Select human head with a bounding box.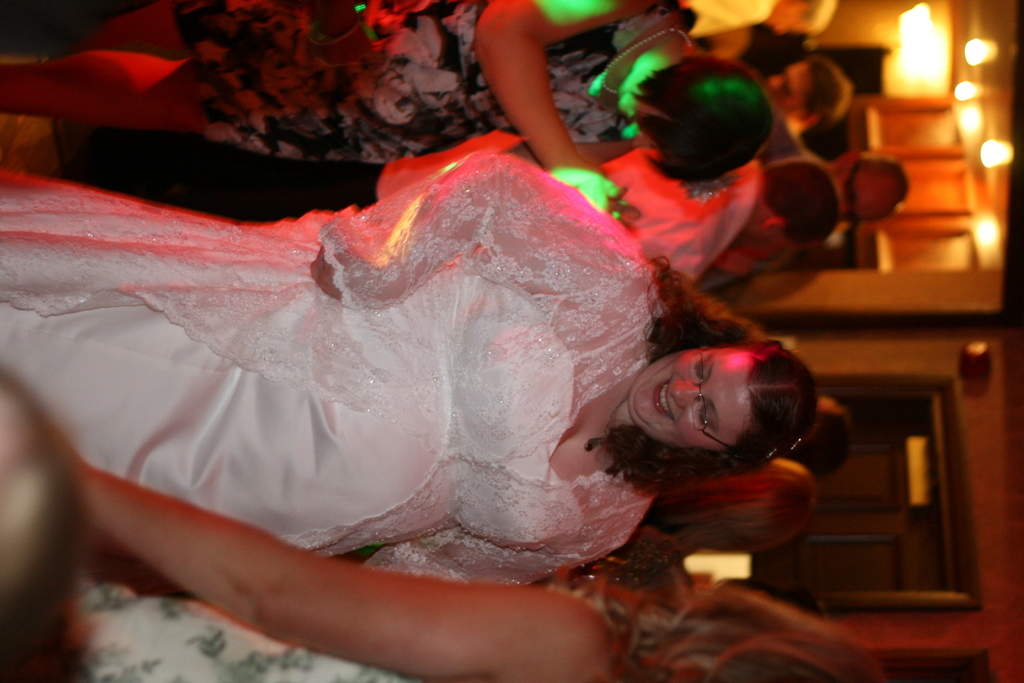
<region>623, 58, 793, 201</region>.
